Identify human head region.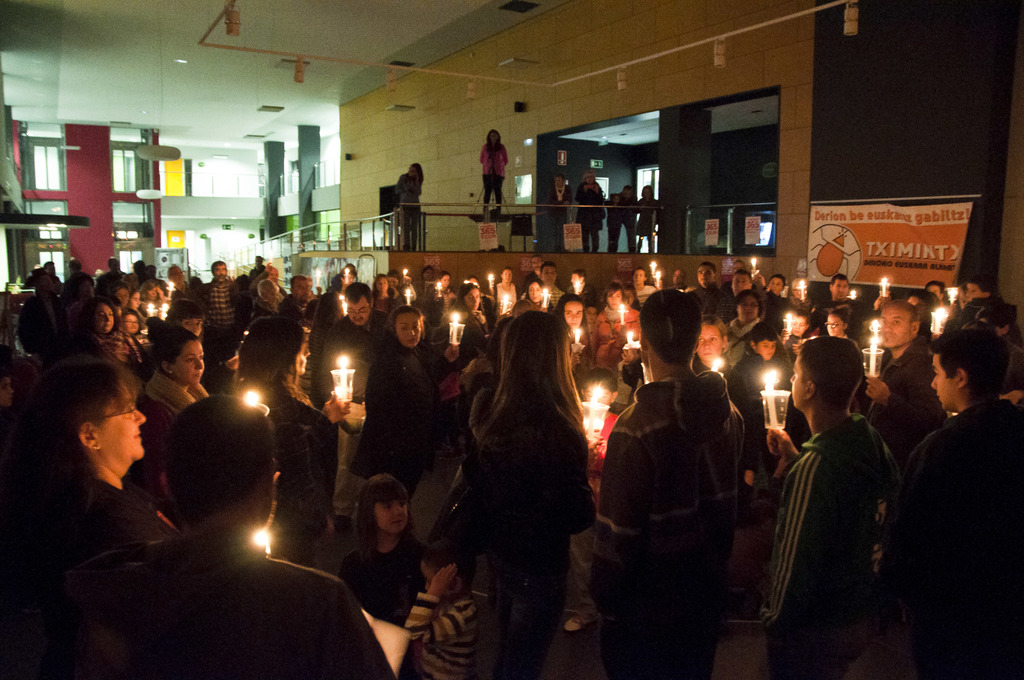
Region: box=[692, 264, 715, 284].
